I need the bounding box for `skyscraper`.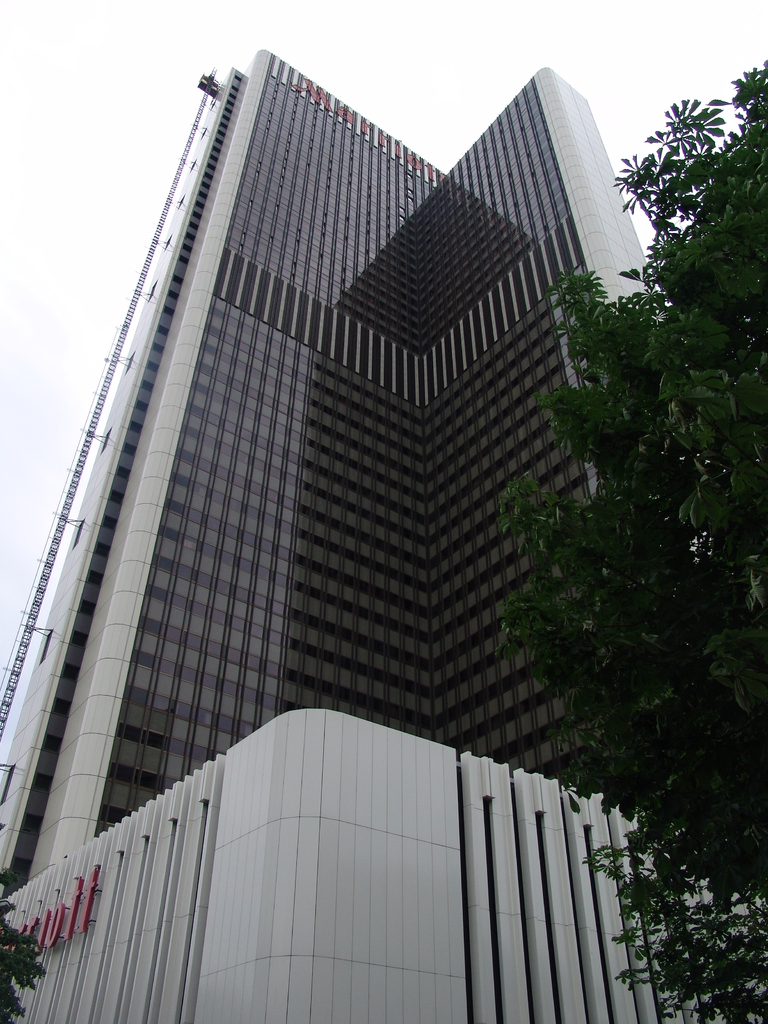
Here it is: select_region(0, 49, 767, 1023).
